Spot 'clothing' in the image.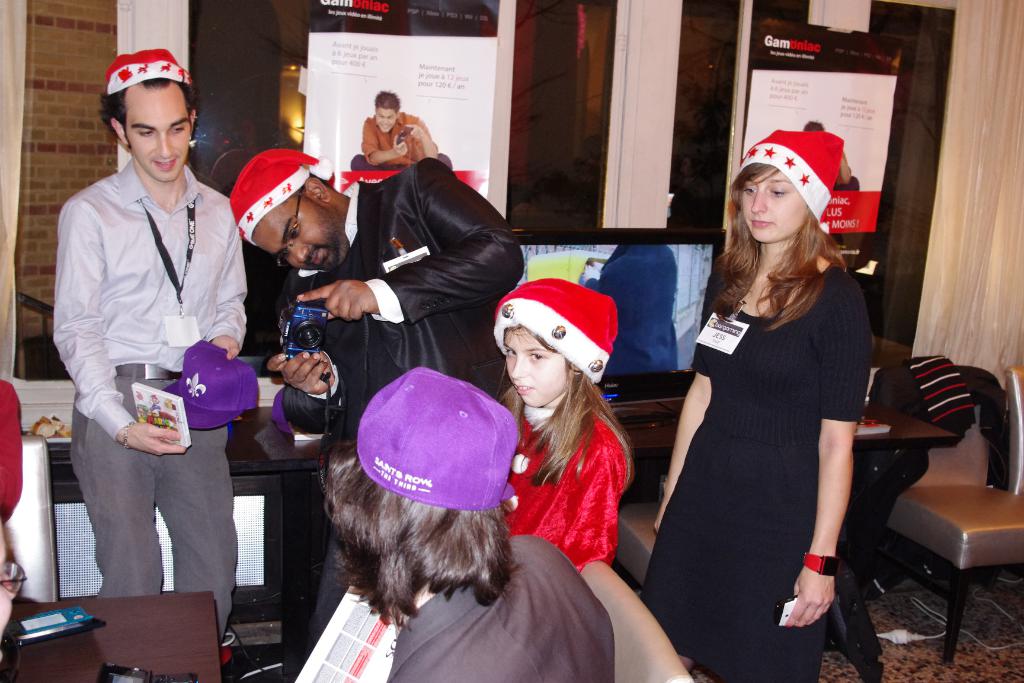
'clothing' found at Rect(593, 240, 683, 391).
